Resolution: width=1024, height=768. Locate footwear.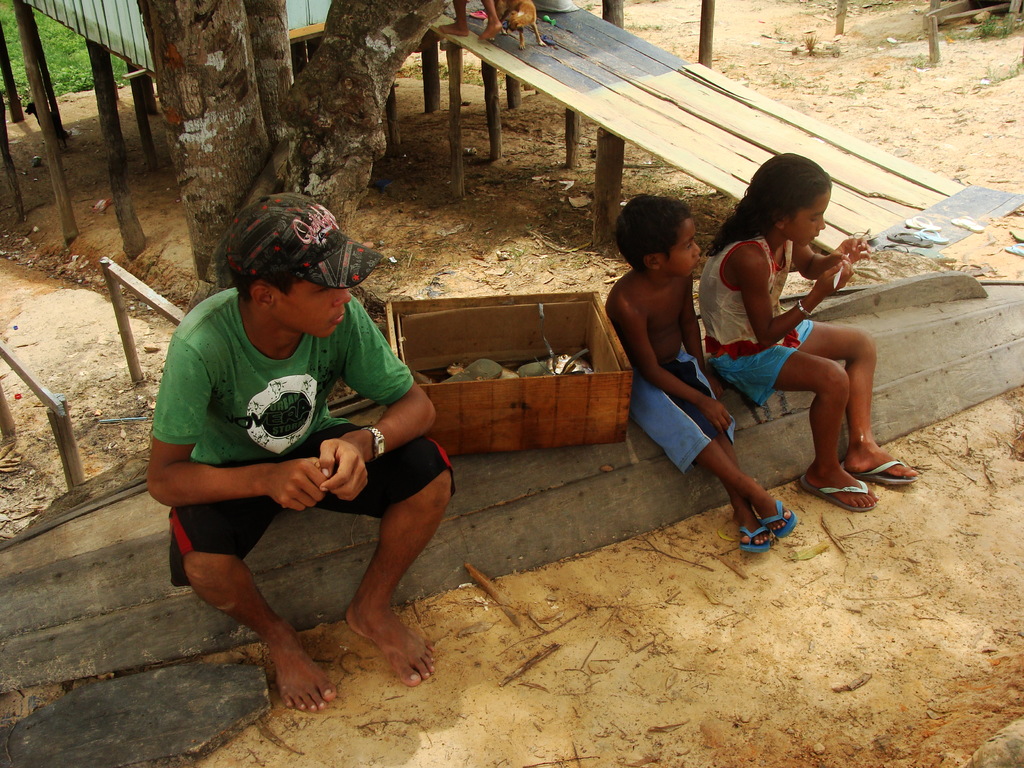
box(739, 525, 774, 554).
